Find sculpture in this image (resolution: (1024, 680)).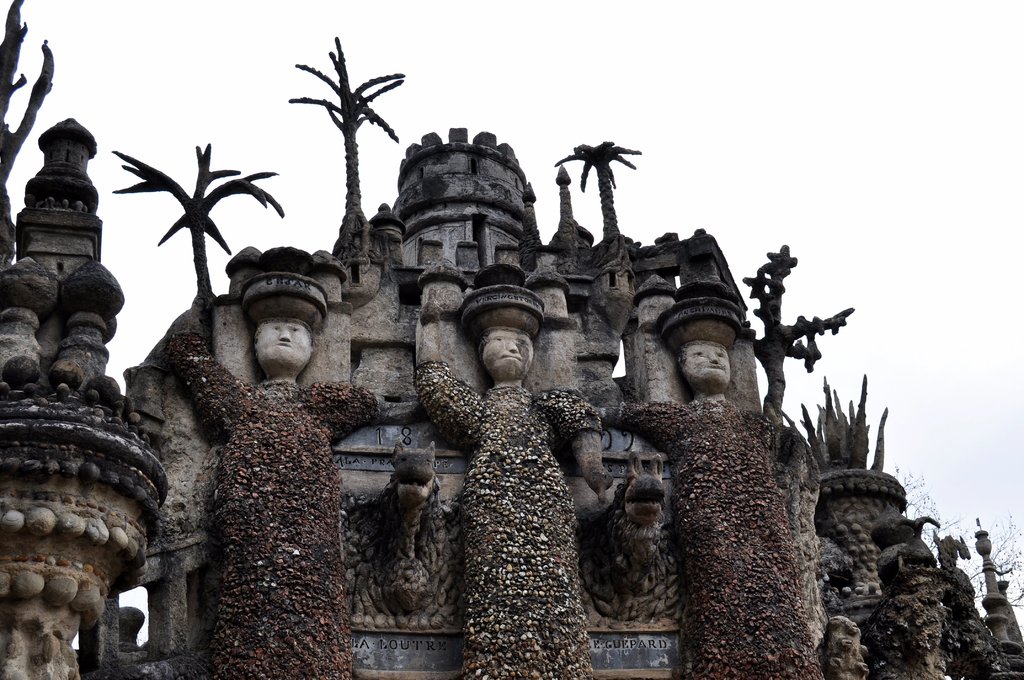
bbox=[634, 306, 824, 679].
